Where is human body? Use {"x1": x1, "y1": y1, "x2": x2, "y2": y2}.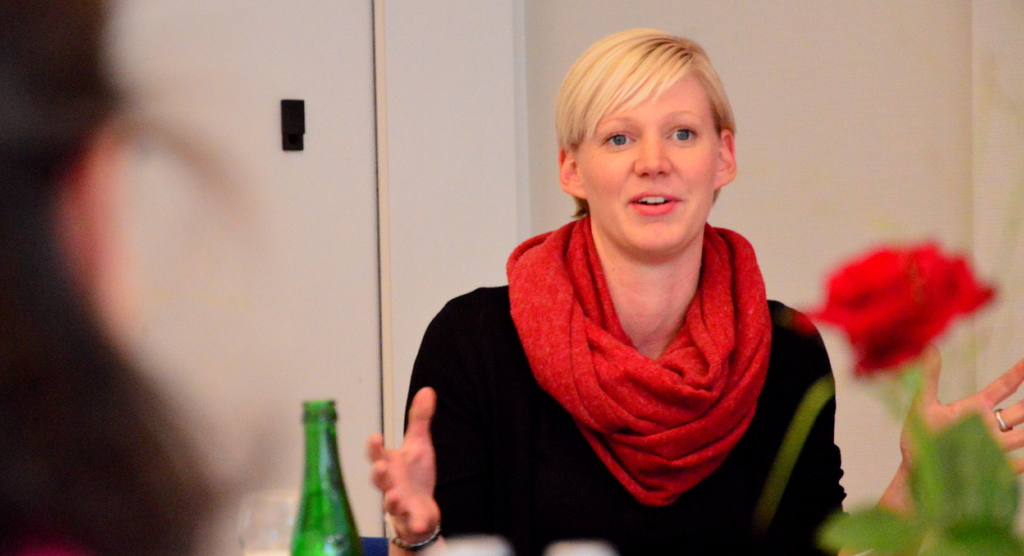
{"x1": 0, "y1": 430, "x2": 184, "y2": 555}.
